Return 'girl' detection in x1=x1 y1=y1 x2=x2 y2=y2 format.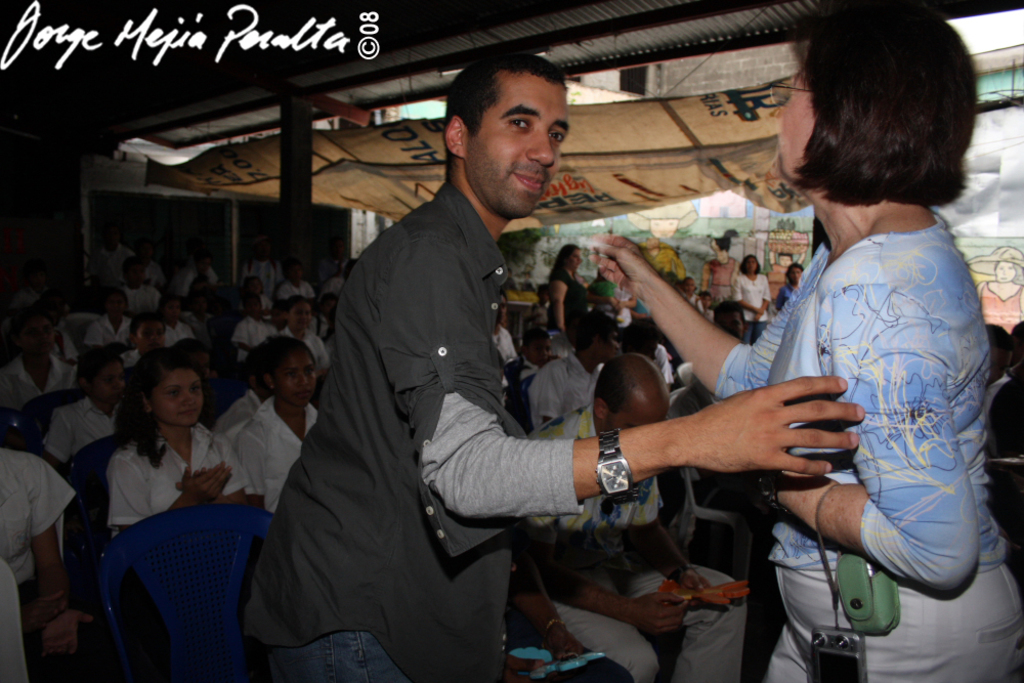
x1=106 y1=359 x2=255 y2=533.
